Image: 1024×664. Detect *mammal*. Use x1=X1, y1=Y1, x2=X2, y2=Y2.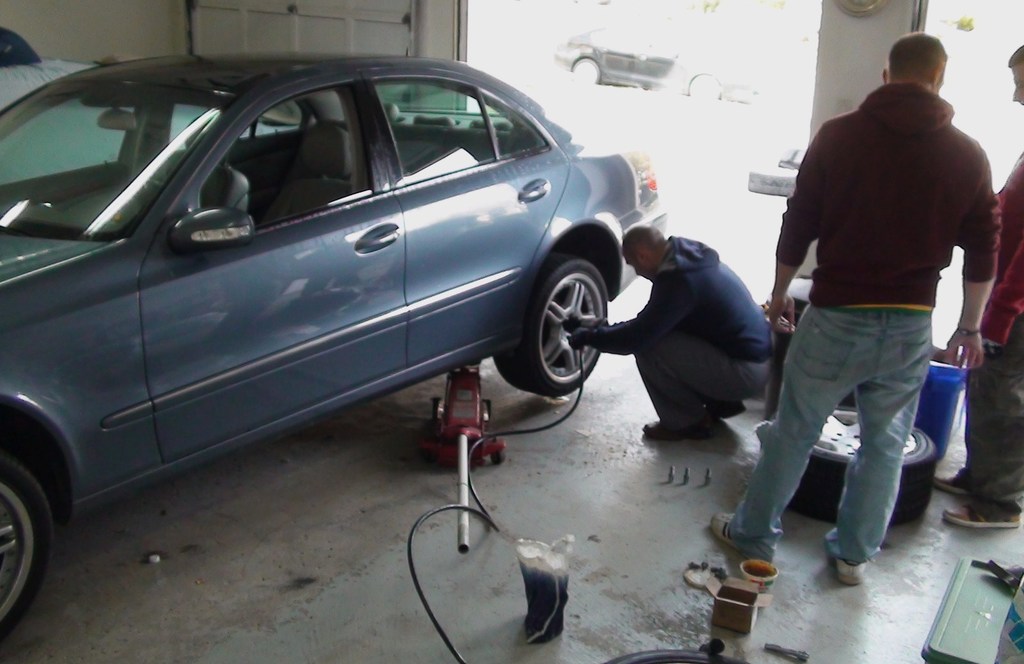
x1=732, y1=26, x2=1002, y2=564.
